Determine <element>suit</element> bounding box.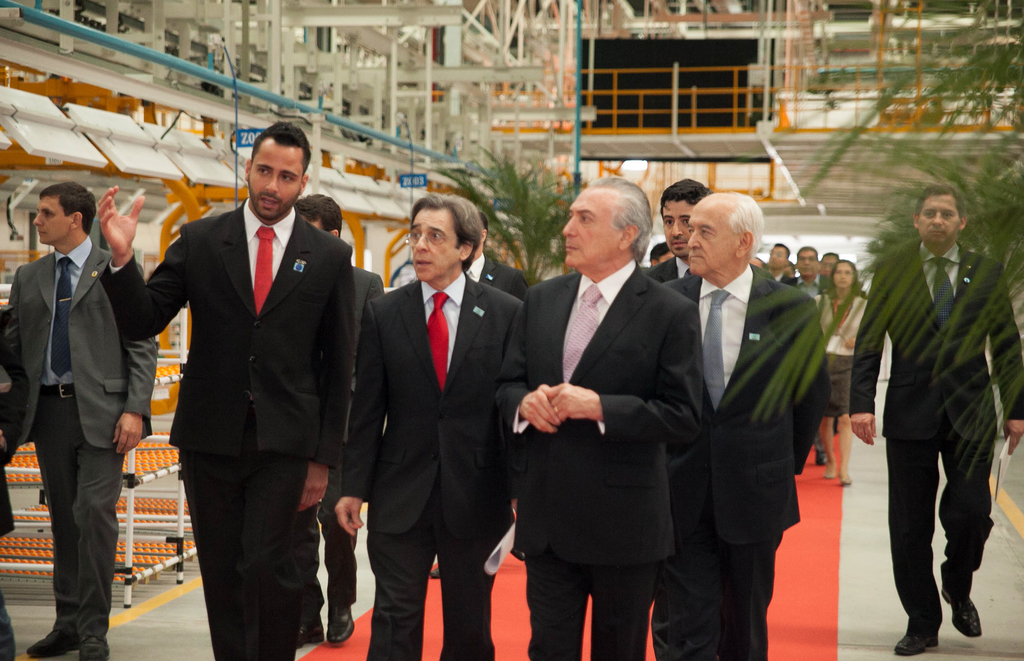
Determined: bbox=[465, 256, 531, 302].
